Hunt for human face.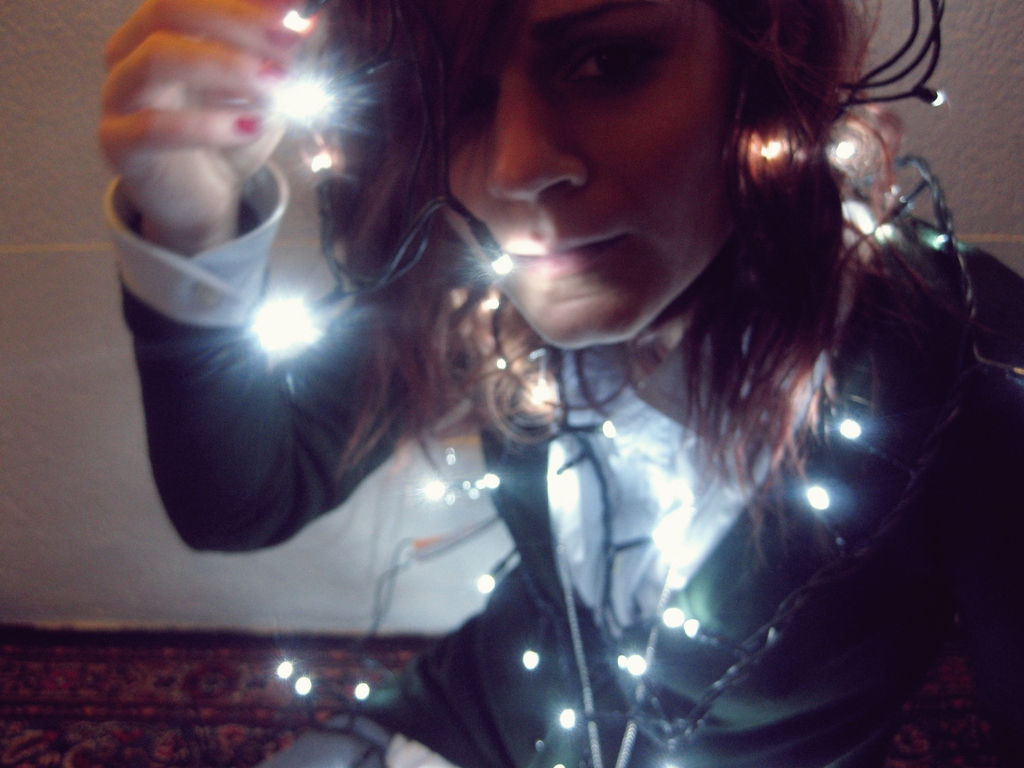
Hunted down at {"x1": 428, "y1": 9, "x2": 788, "y2": 356}.
